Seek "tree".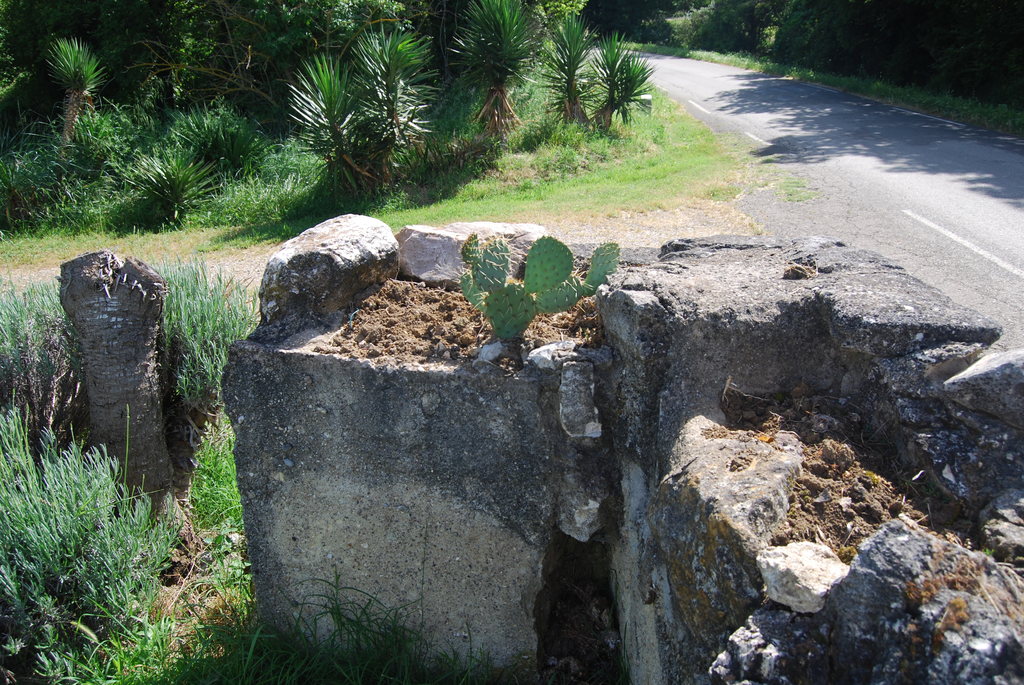
left=174, top=0, right=365, bottom=128.
